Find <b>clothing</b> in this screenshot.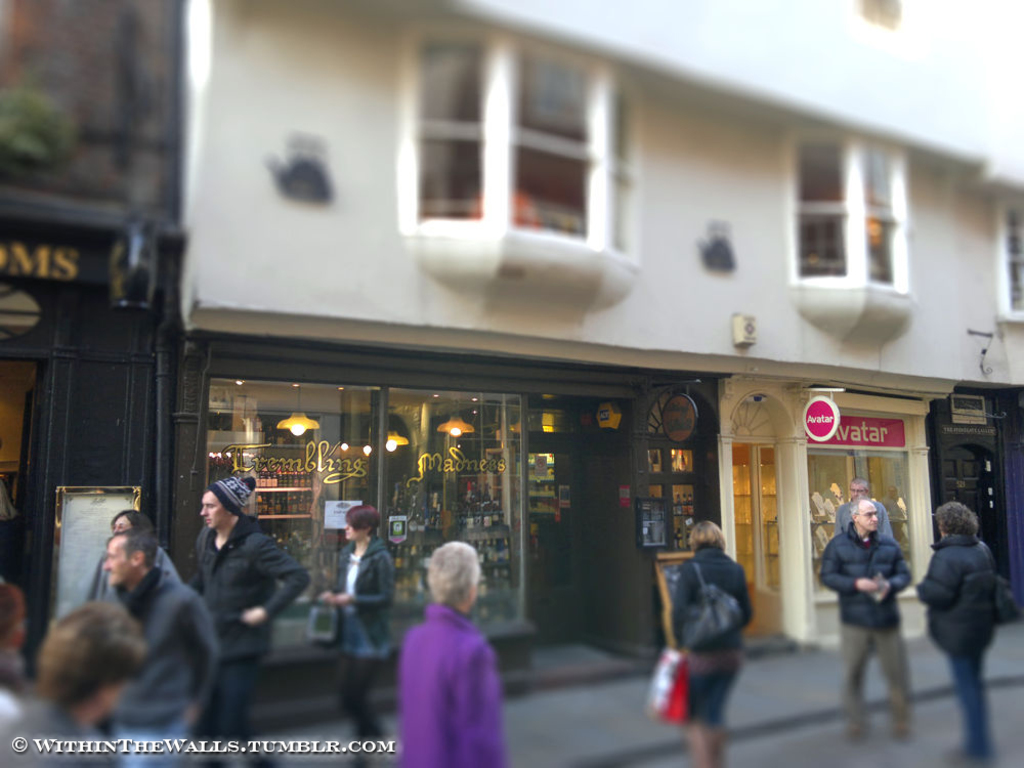
The bounding box for <b>clothing</b> is <box>87,564,217,721</box>.
